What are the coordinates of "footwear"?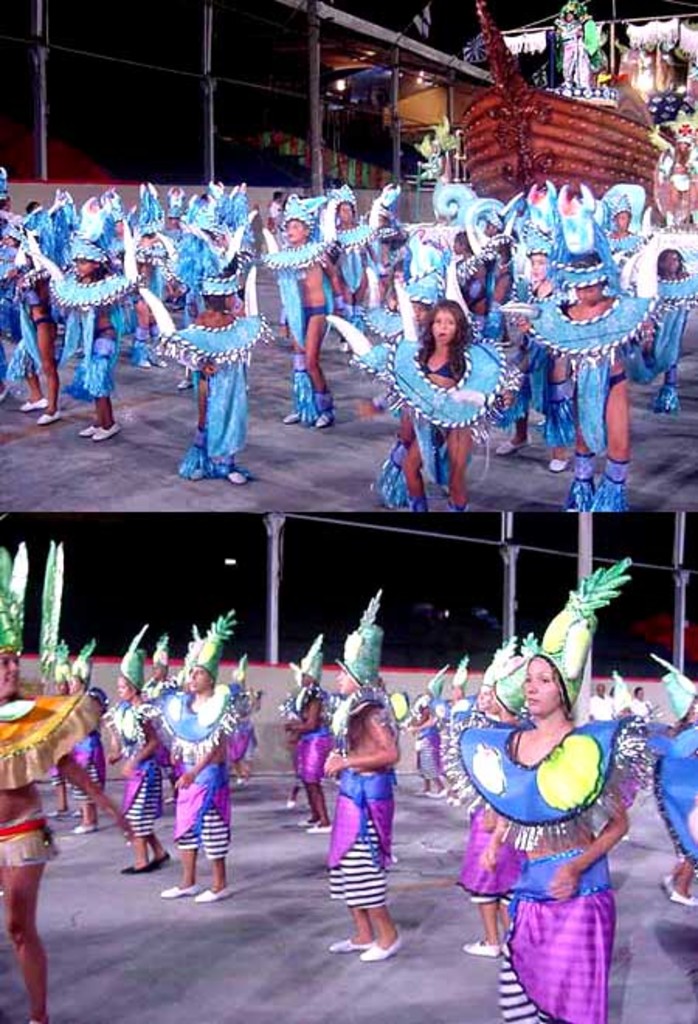
crop(337, 337, 349, 349).
